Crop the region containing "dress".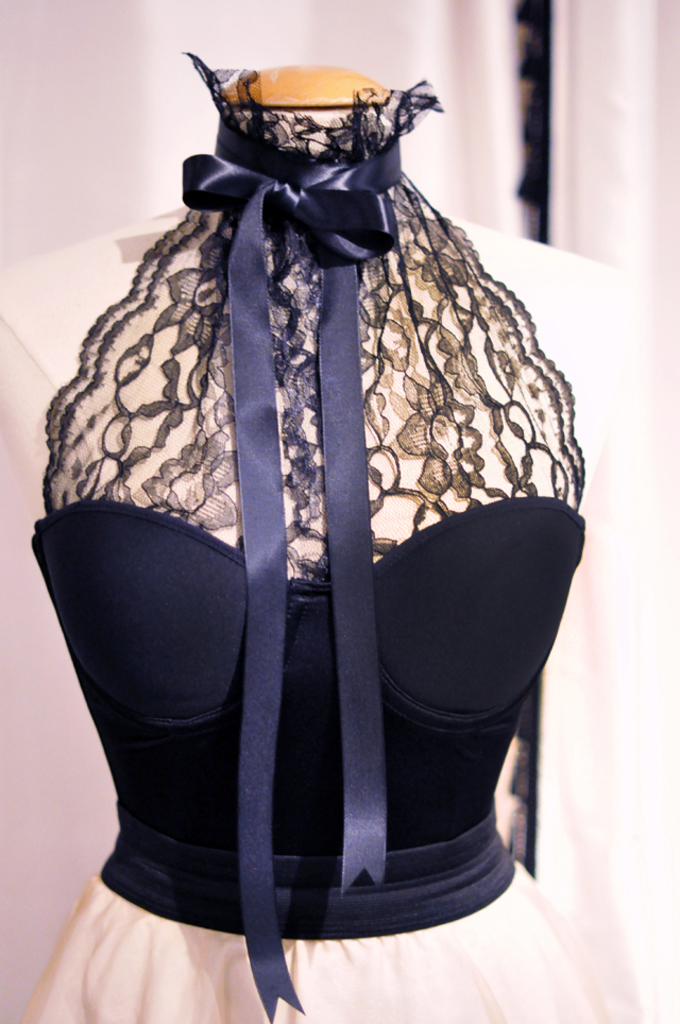
Crop region: 23 50 598 1023.
